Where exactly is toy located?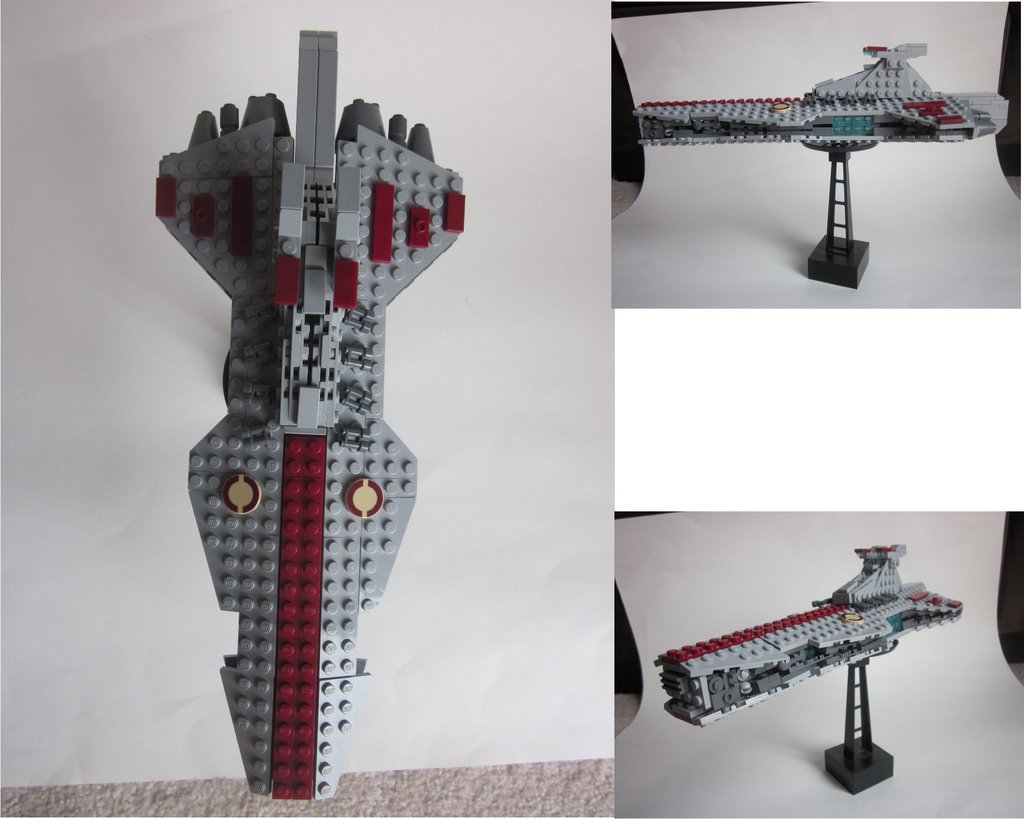
Its bounding box is [x1=625, y1=29, x2=1002, y2=308].
